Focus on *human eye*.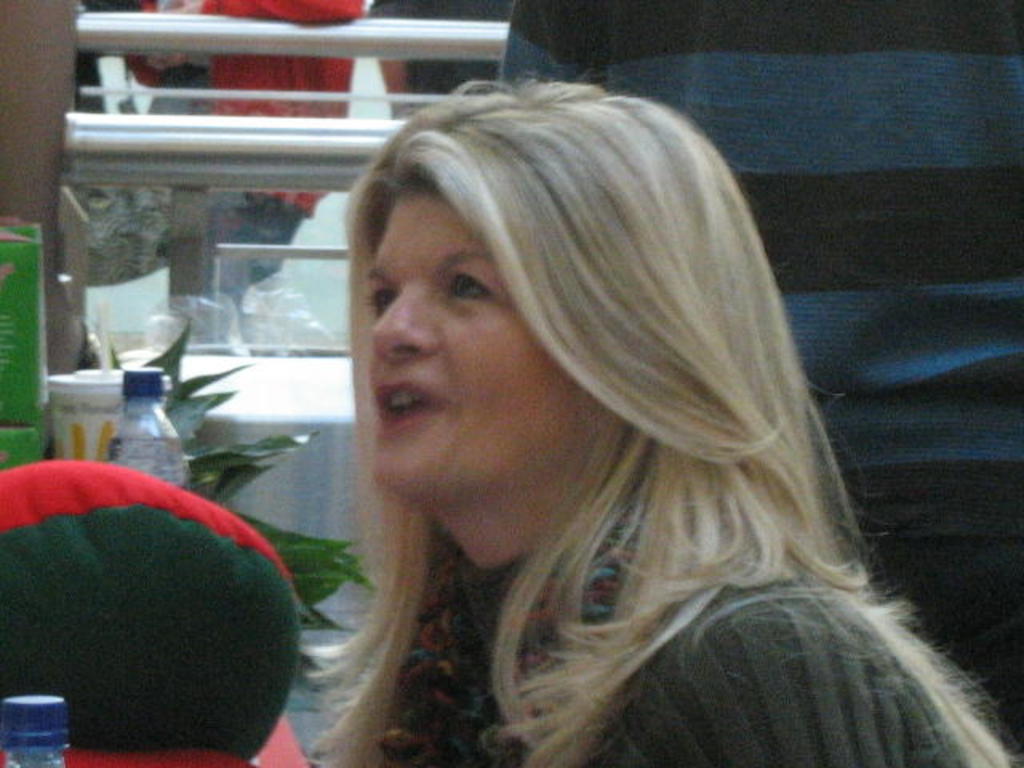
Focused at (x1=446, y1=267, x2=494, y2=309).
